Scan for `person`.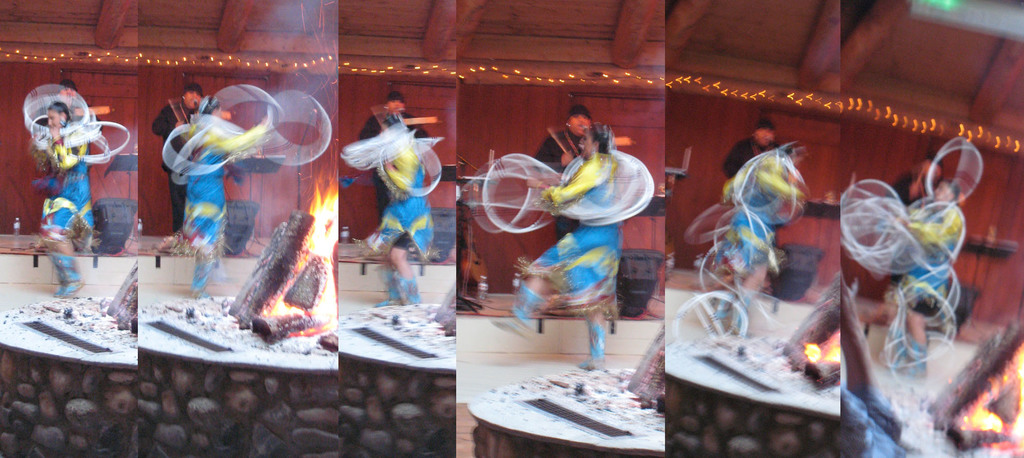
Scan result: bbox=(358, 90, 427, 221).
